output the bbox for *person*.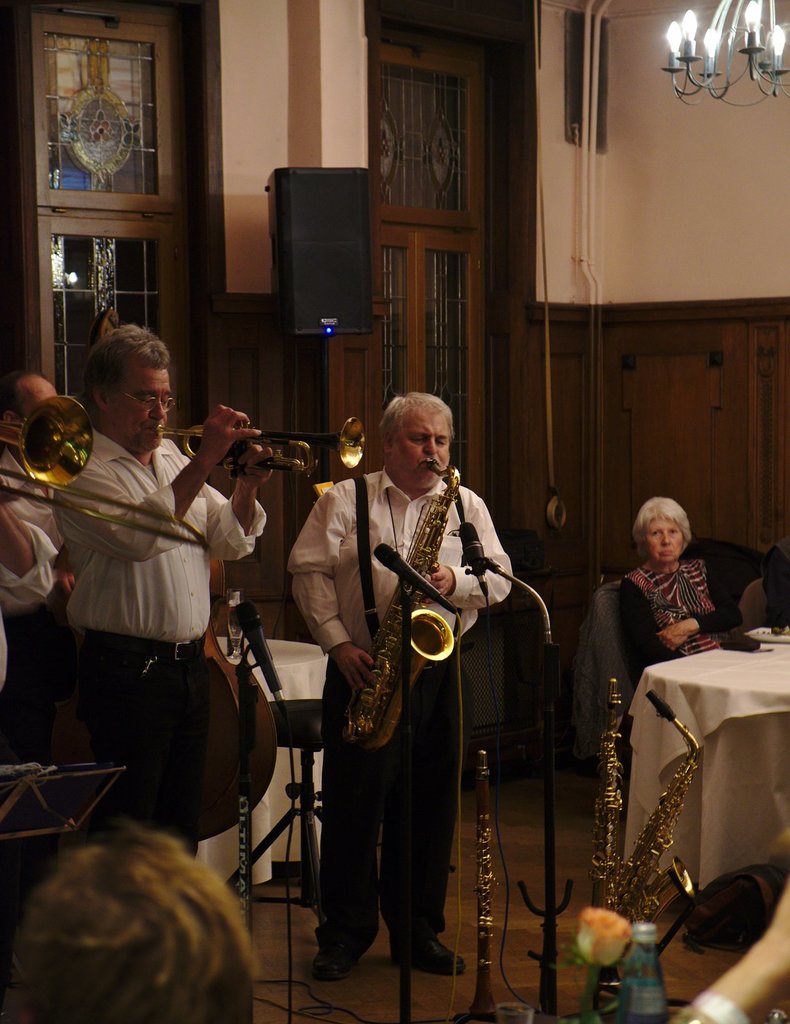
x1=60 y1=325 x2=258 y2=855.
